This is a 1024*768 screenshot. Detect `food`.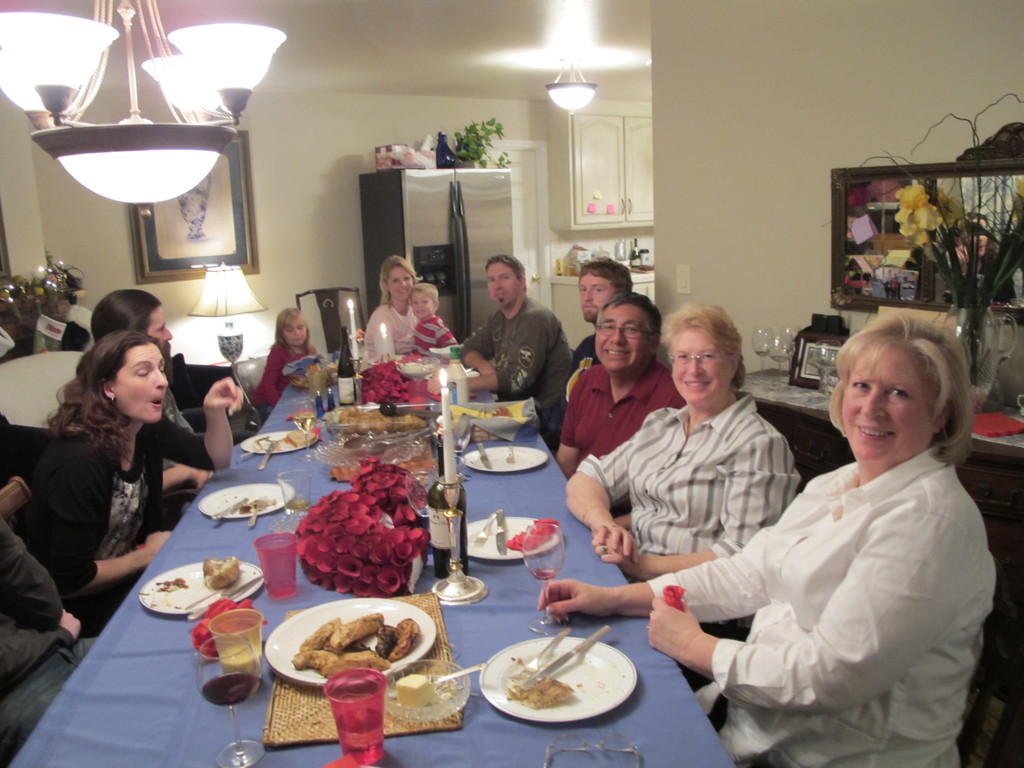
<bbox>284, 428, 315, 447</bbox>.
